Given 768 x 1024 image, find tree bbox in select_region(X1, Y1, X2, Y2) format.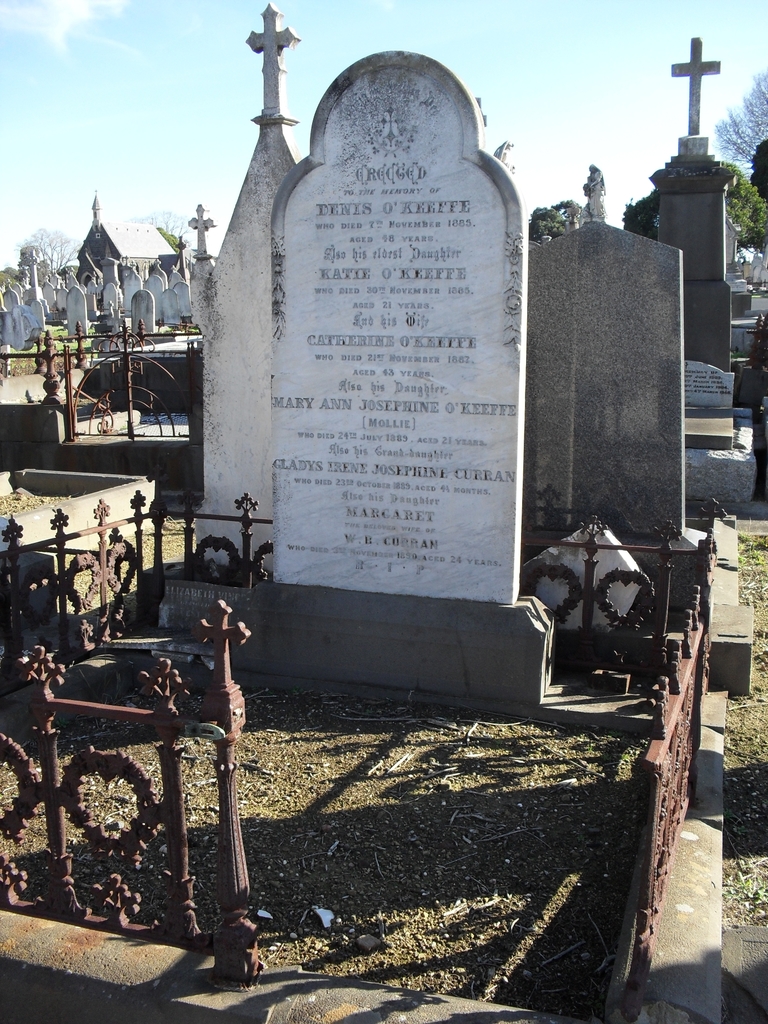
select_region(531, 195, 585, 243).
